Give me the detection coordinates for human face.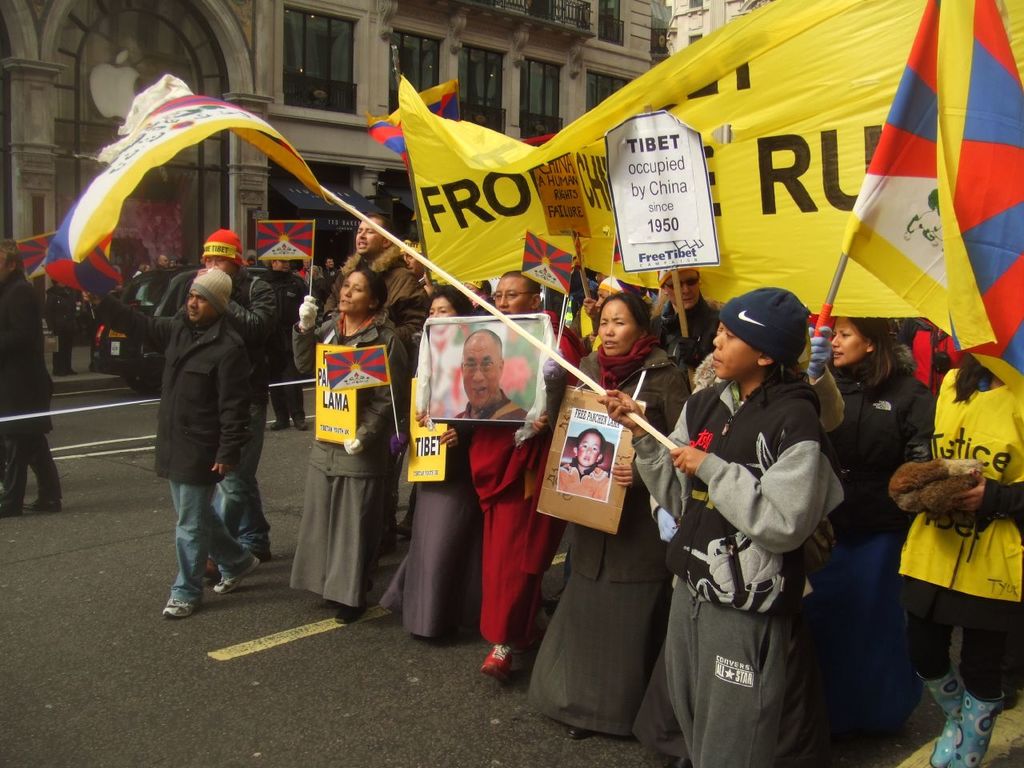
rect(493, 272, 534, 318).
